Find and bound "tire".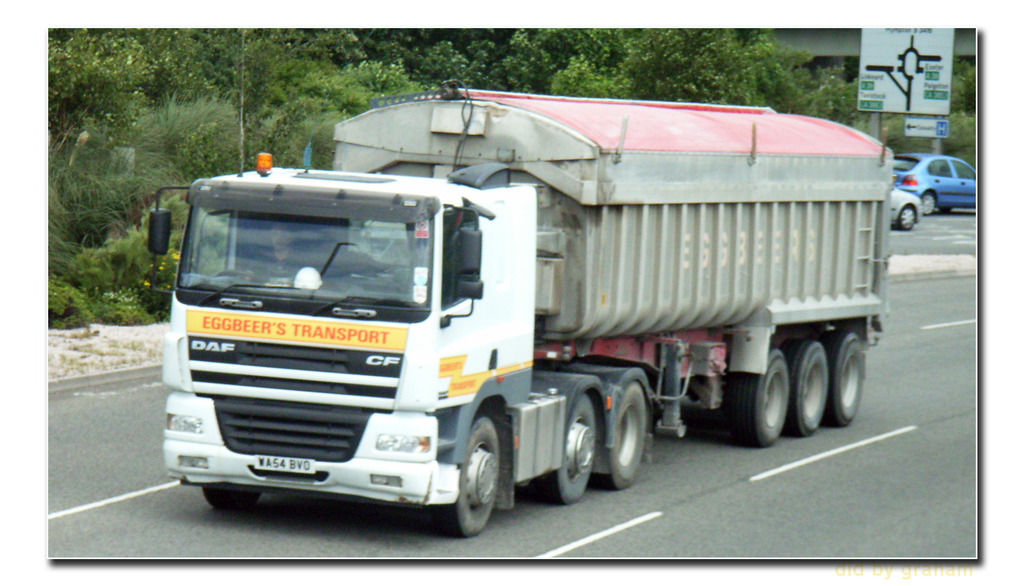
Bound: (556, 393, 596, 503).
